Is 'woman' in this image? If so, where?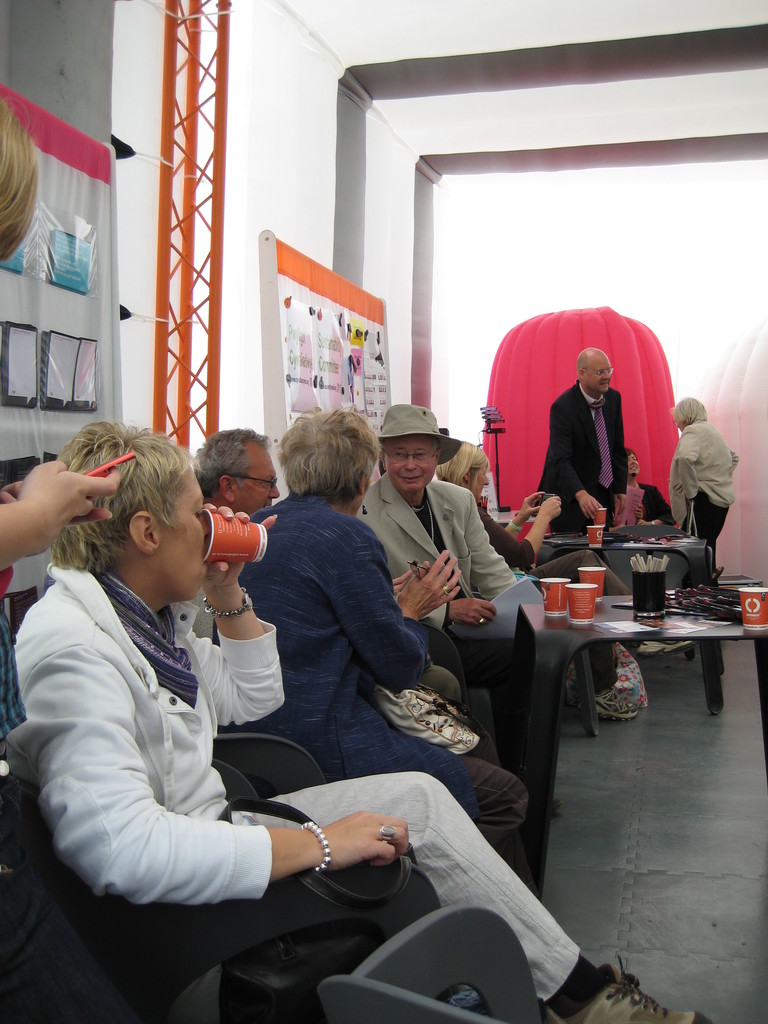
Yes, at select_region(212, 406, 534, 895).
